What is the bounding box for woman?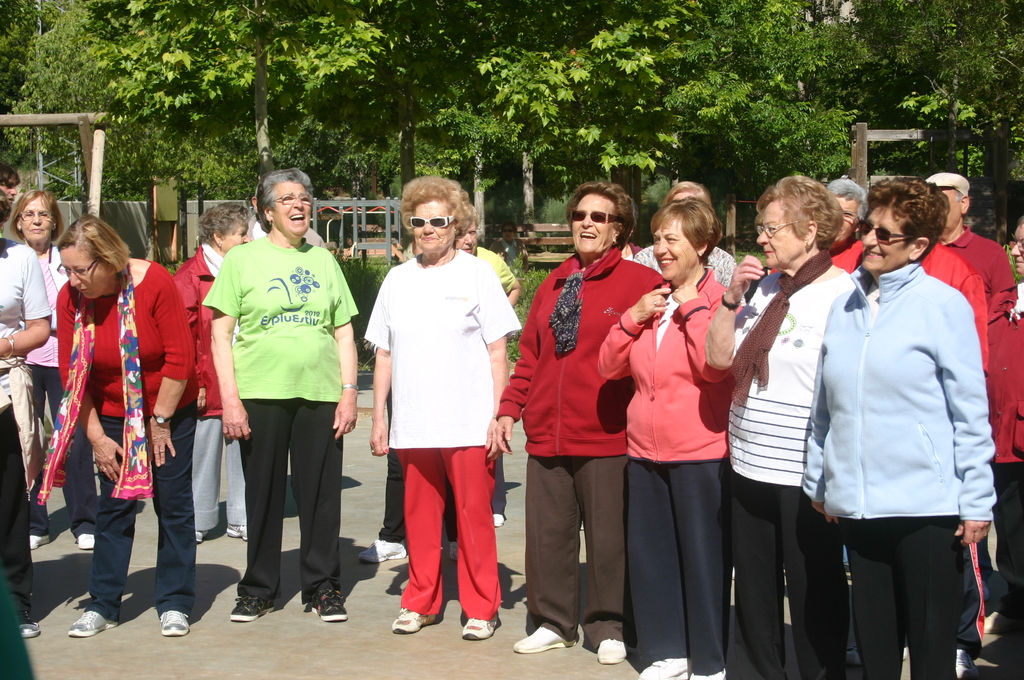
(x1=198, y1=168, x2=364, y2=618).
